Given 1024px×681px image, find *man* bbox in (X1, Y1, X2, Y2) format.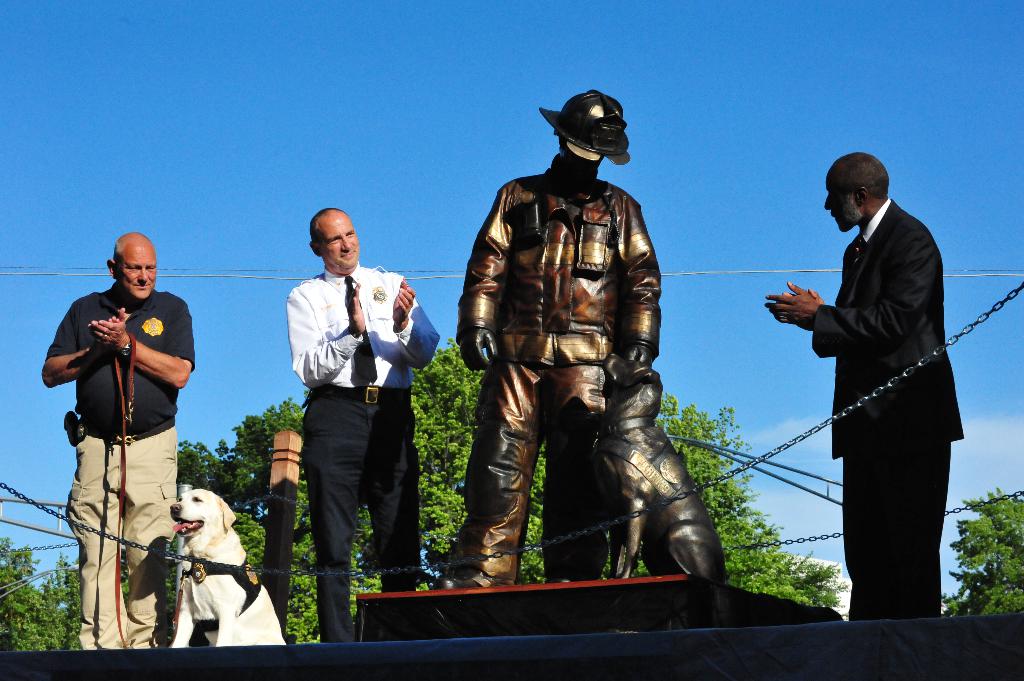
(36, 231, 197, 651).
